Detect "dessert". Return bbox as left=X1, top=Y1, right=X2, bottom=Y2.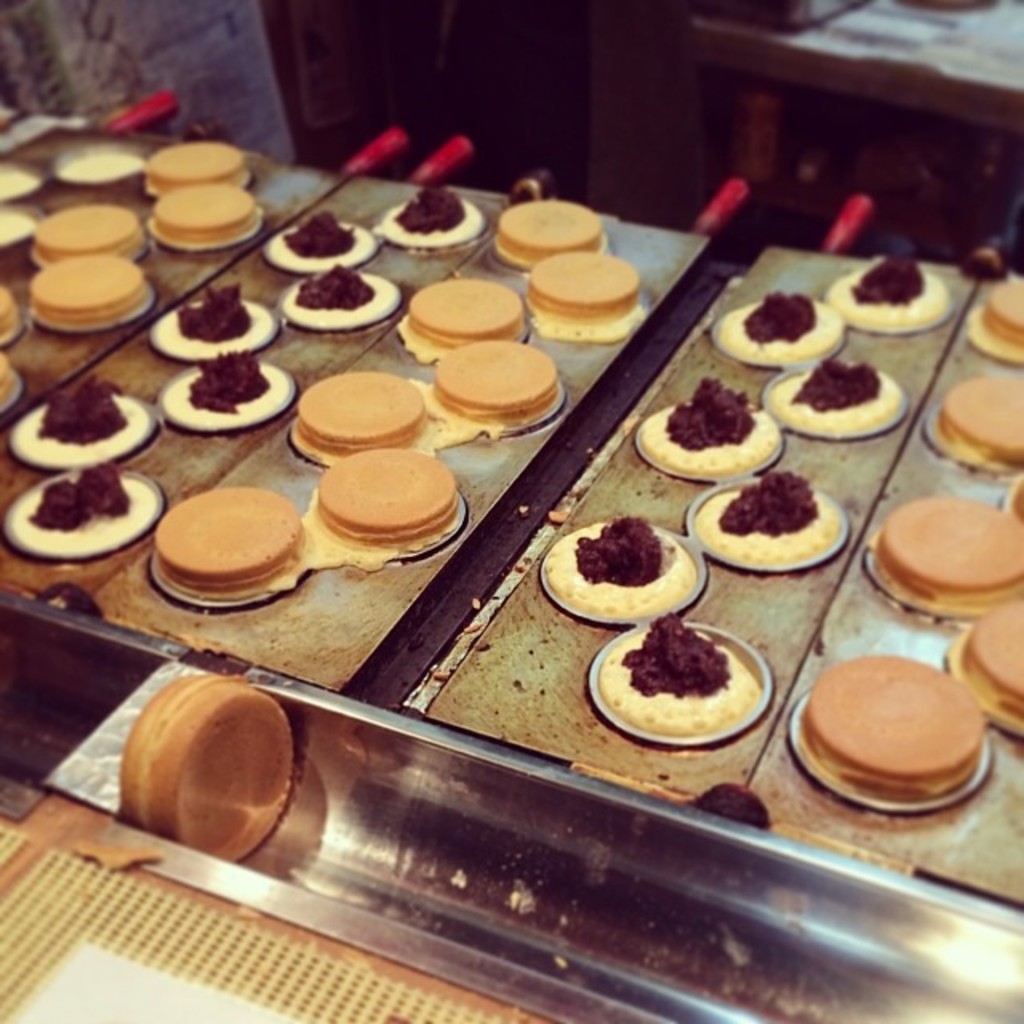
left=435, top=339, right=563, bottom=435.
